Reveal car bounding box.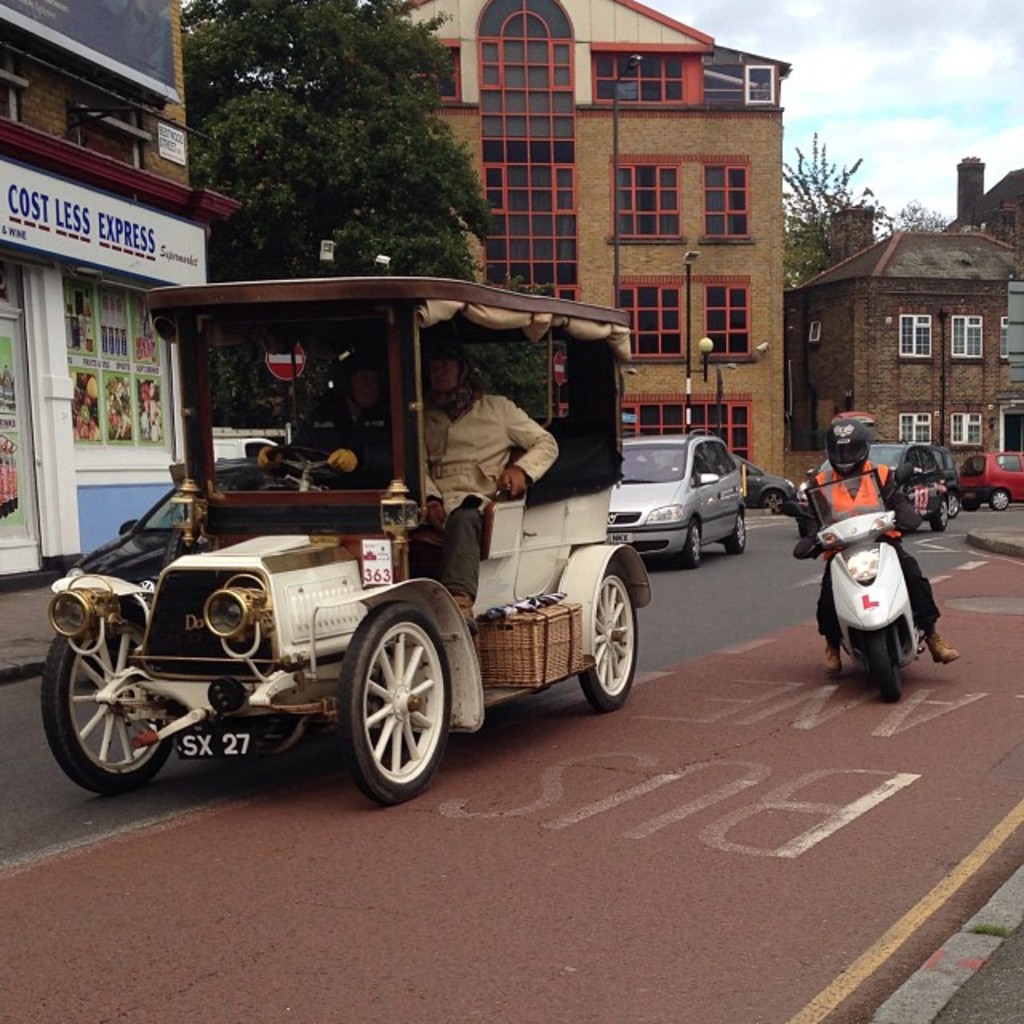
Revealed: x1=38, y1=275, x2=653, y2=806.
